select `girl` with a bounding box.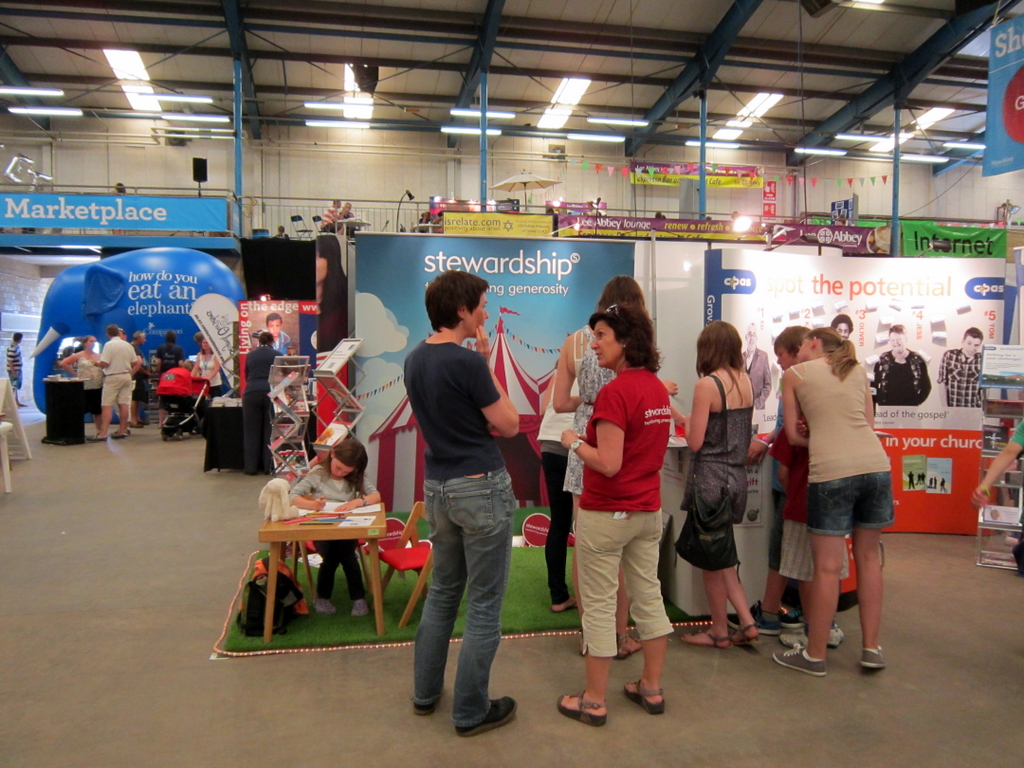
[552,270,649,660].
